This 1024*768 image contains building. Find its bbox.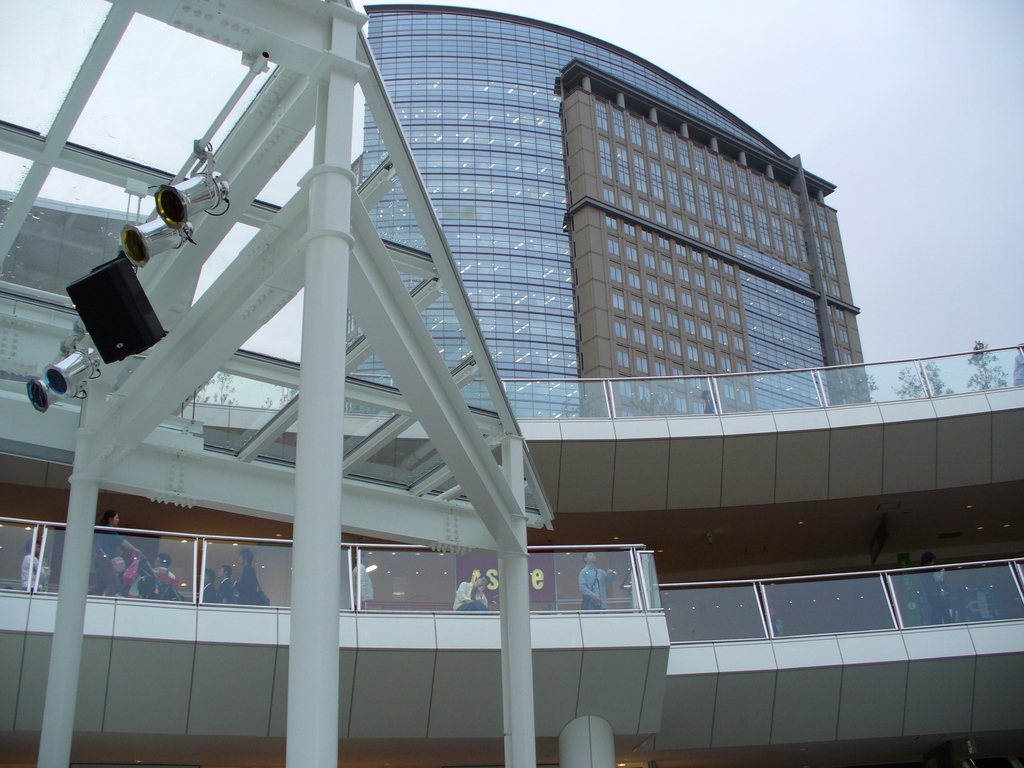
349,0,883,417.
